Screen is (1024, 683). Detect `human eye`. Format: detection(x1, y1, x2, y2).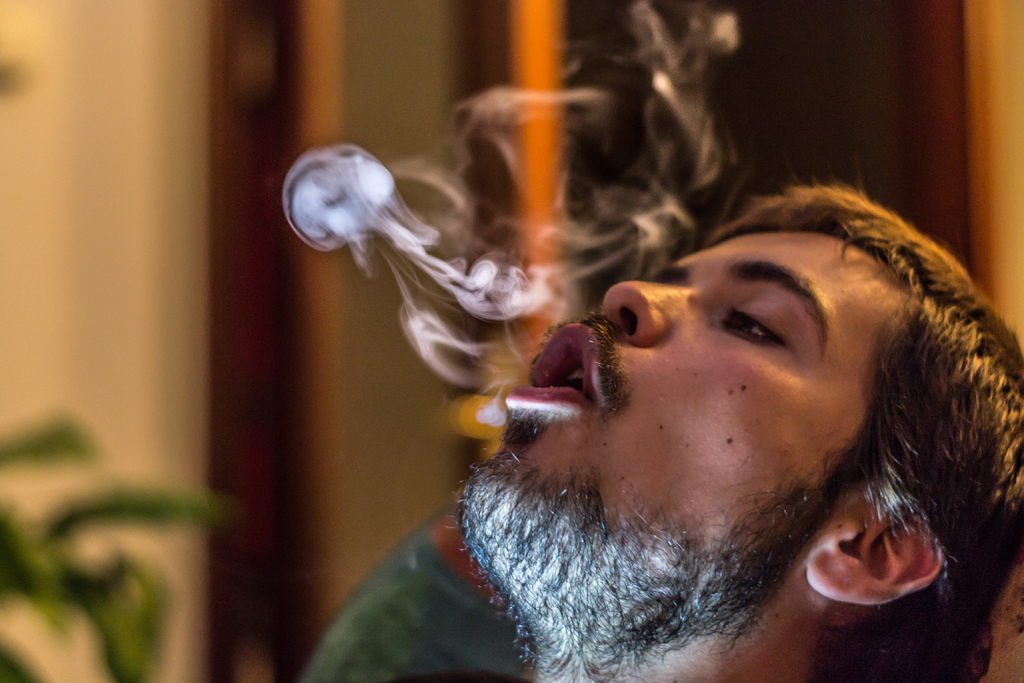
detection(730, 297, 819, 365).
